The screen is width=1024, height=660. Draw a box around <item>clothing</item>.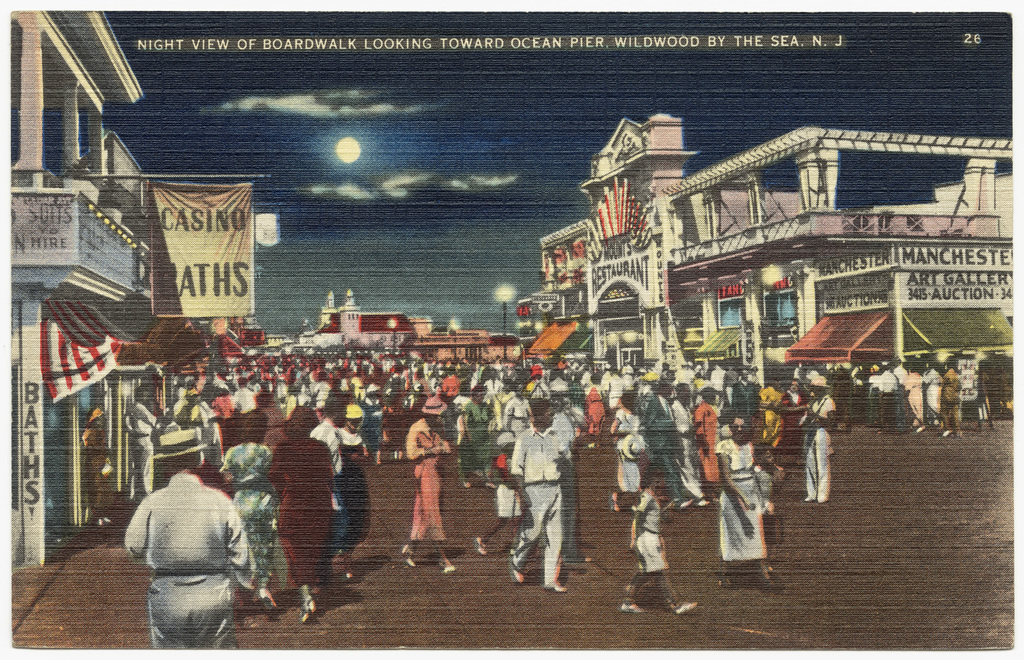
x1=631 y1=491 x2=671 y2=577.
